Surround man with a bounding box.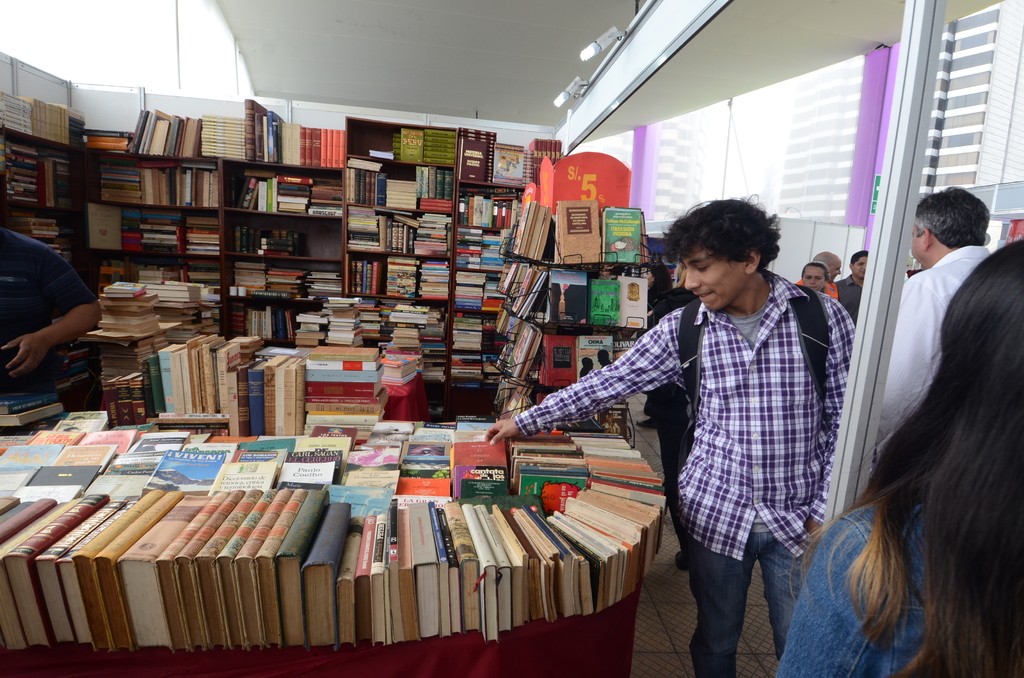
crop(800, 261, 826, 293).
